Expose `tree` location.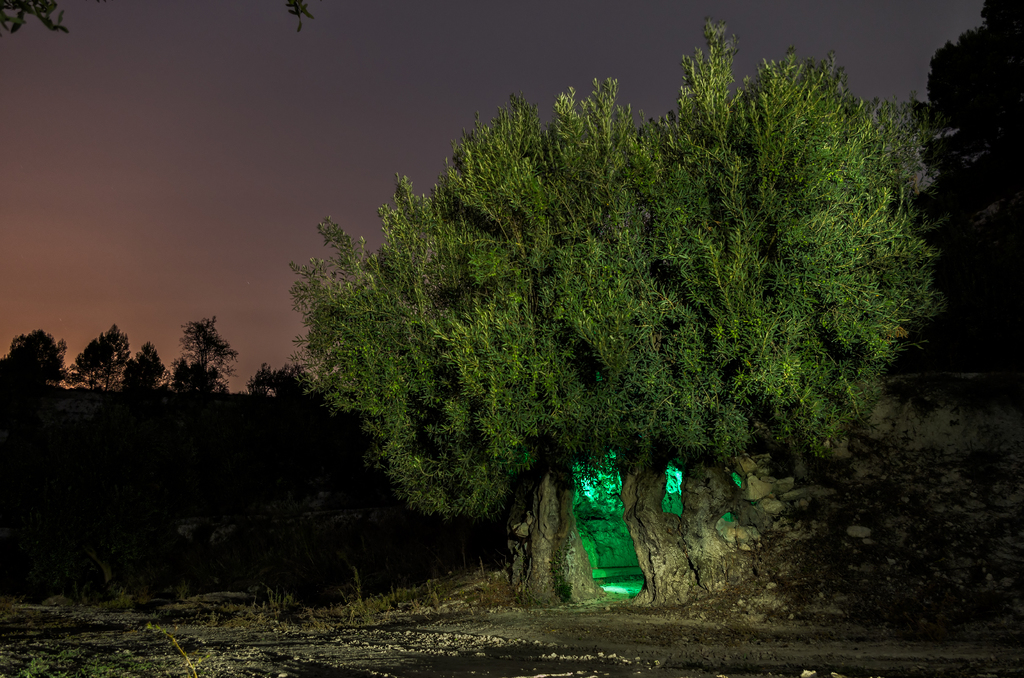
Exposed at x1=908, y1=0, x2=1023, y2=554.
